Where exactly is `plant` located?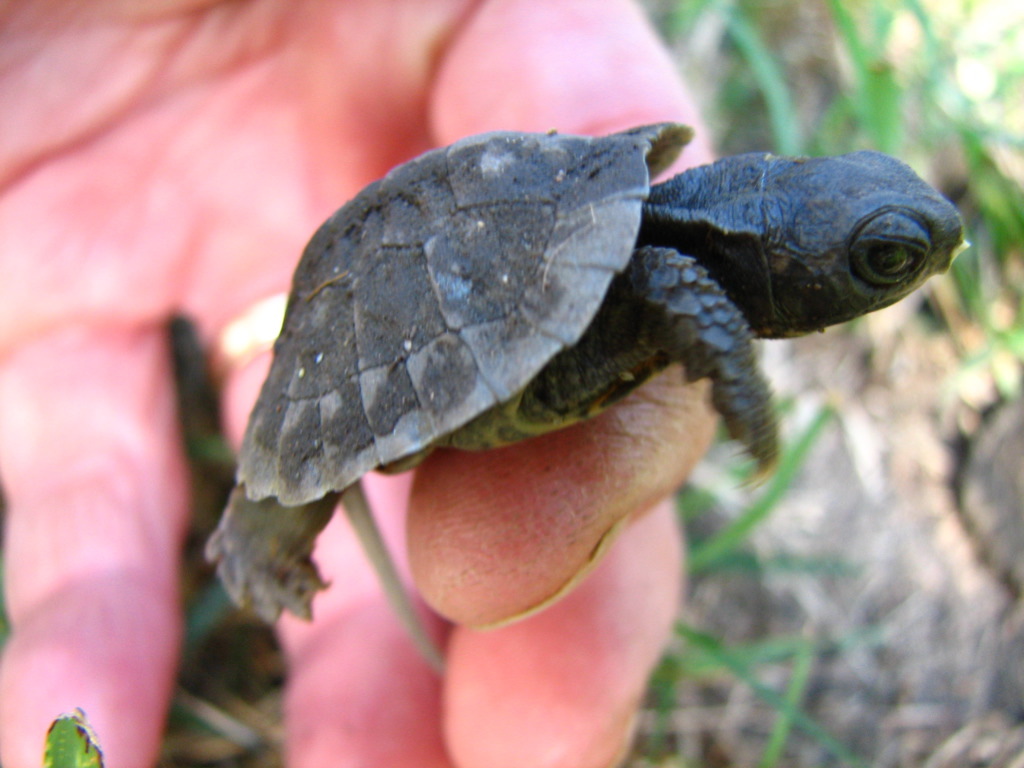
Its bounding box is BBox(159, 416, 281, 767).
